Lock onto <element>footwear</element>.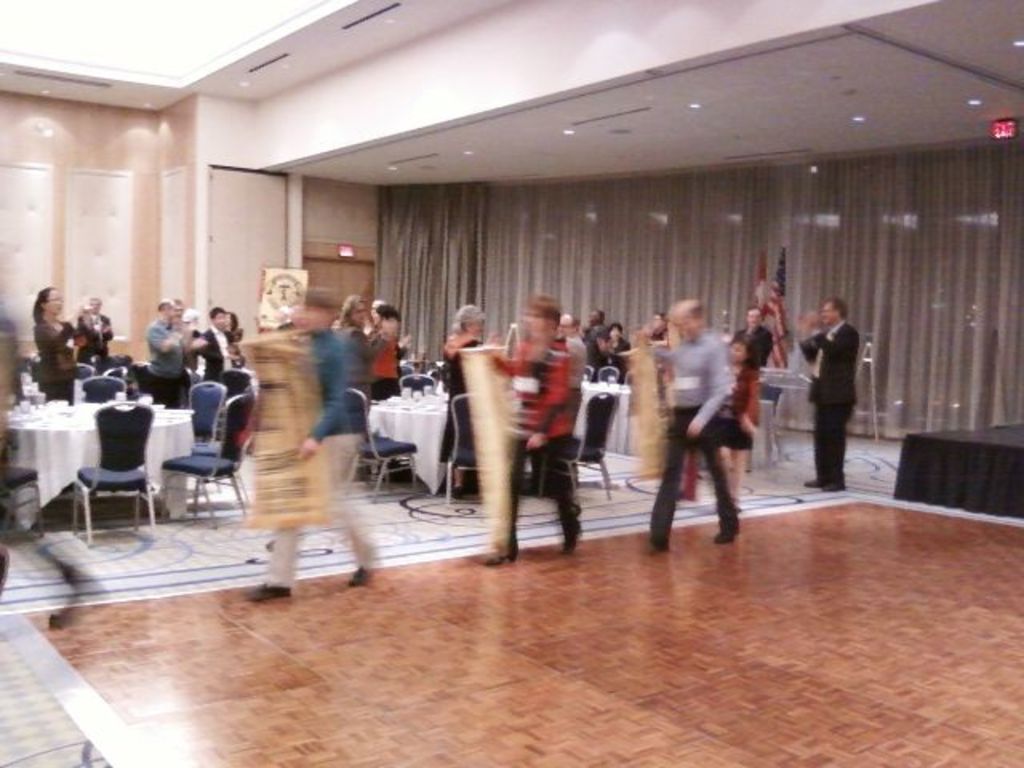
Locked: BBox(562, 528, 584, 552).
